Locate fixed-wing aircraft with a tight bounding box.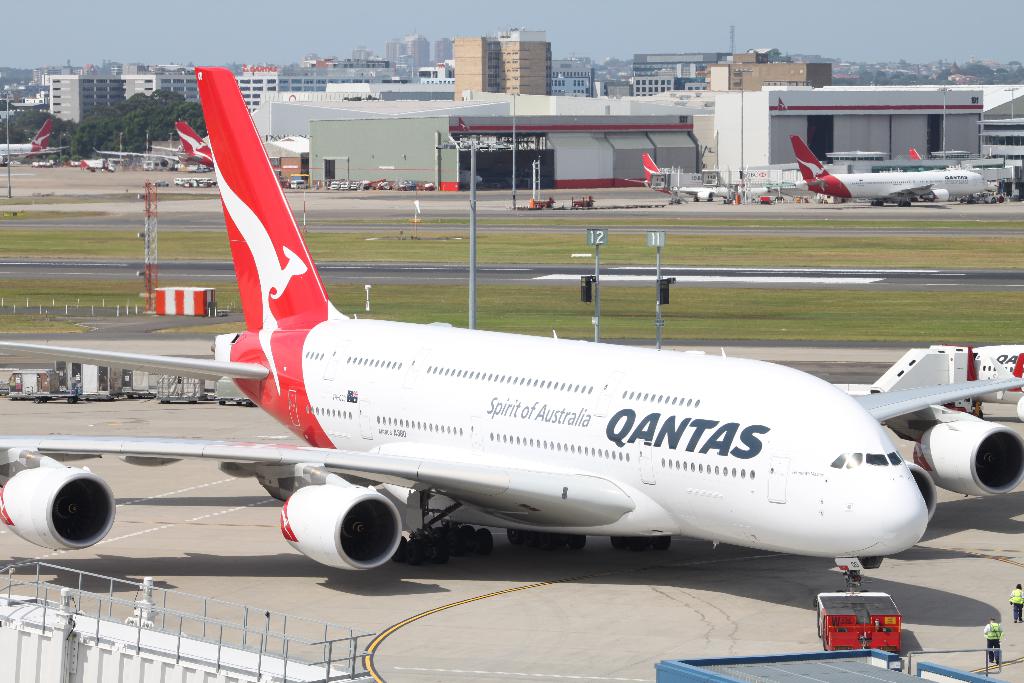
bbox=[959, 349, 1023, 415].
